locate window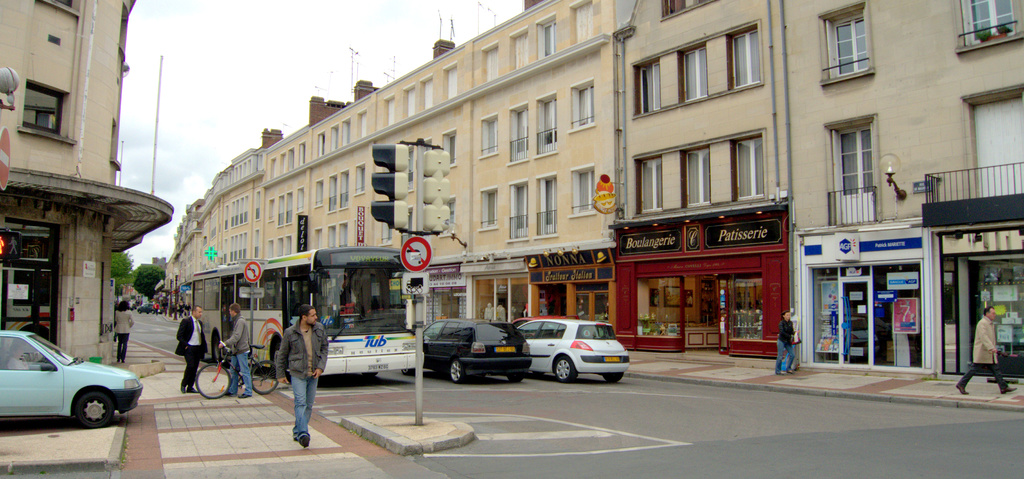
24 78 60 139
